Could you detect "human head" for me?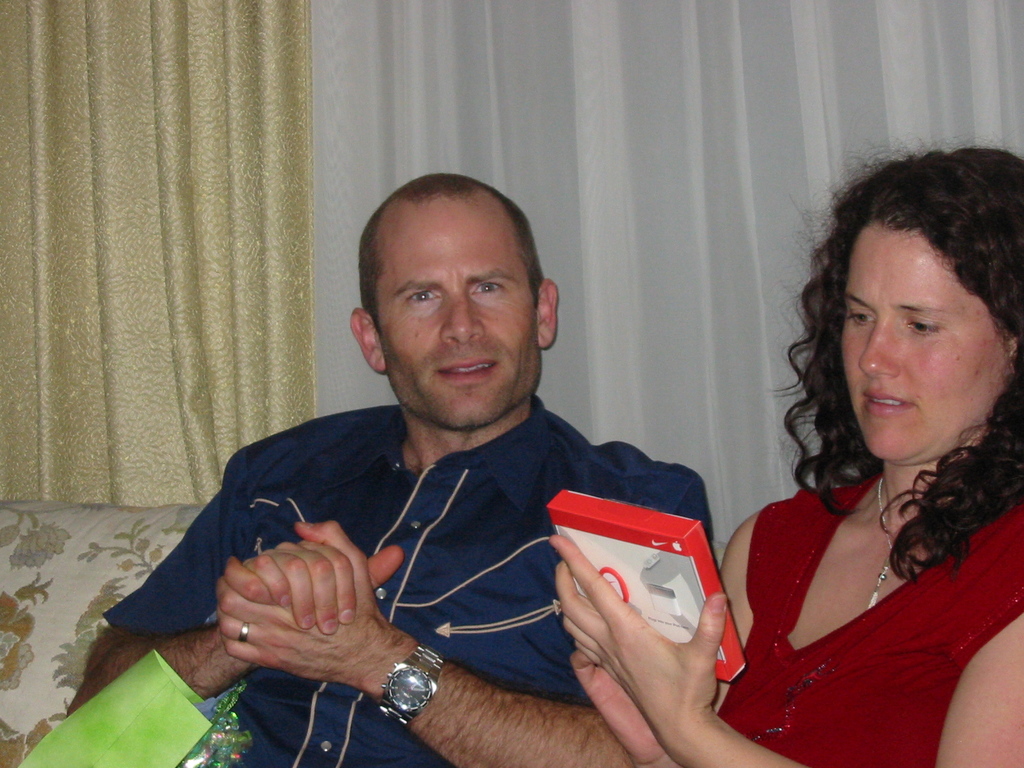
Detection result: x1=778 y1=146 x2=1023 y2=474.
